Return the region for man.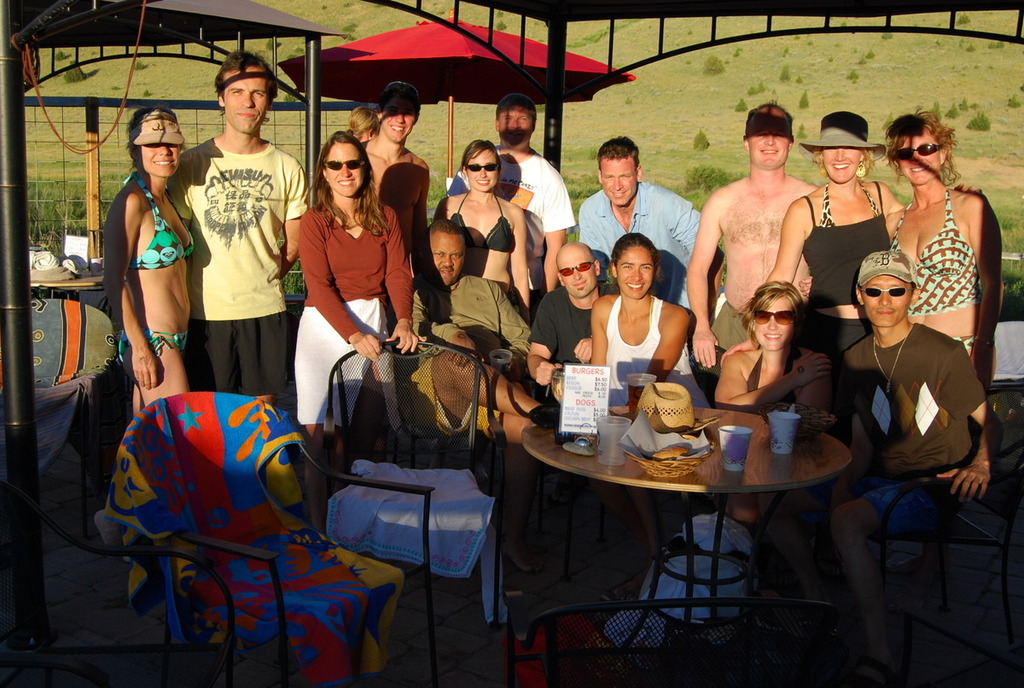
{"x1": 445, "y1": 94, "x2": 579, "y2": 325}.
